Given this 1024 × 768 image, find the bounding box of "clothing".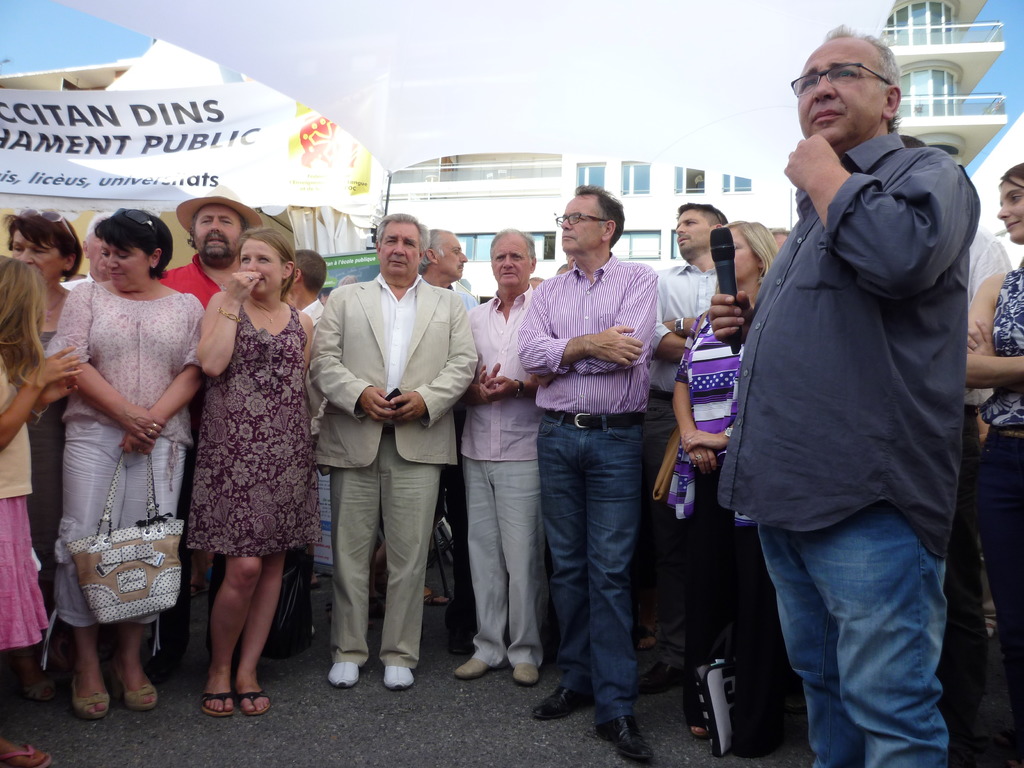
crop(31, 280, 211, 627).
